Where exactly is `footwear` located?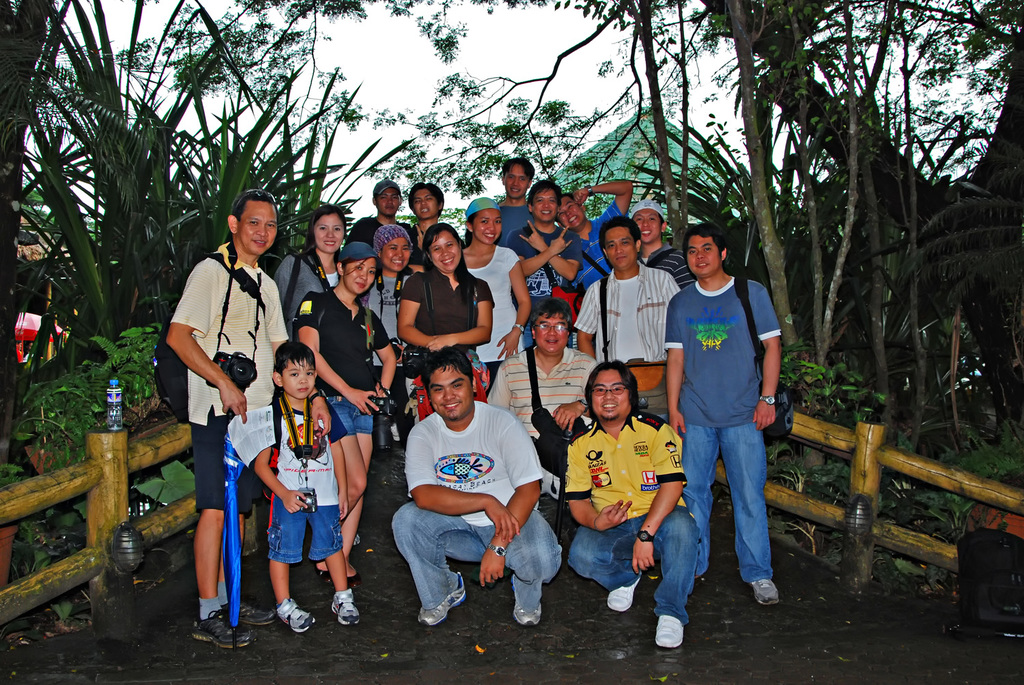
Its bounding box is BBox(510, 572, 545, 630).
